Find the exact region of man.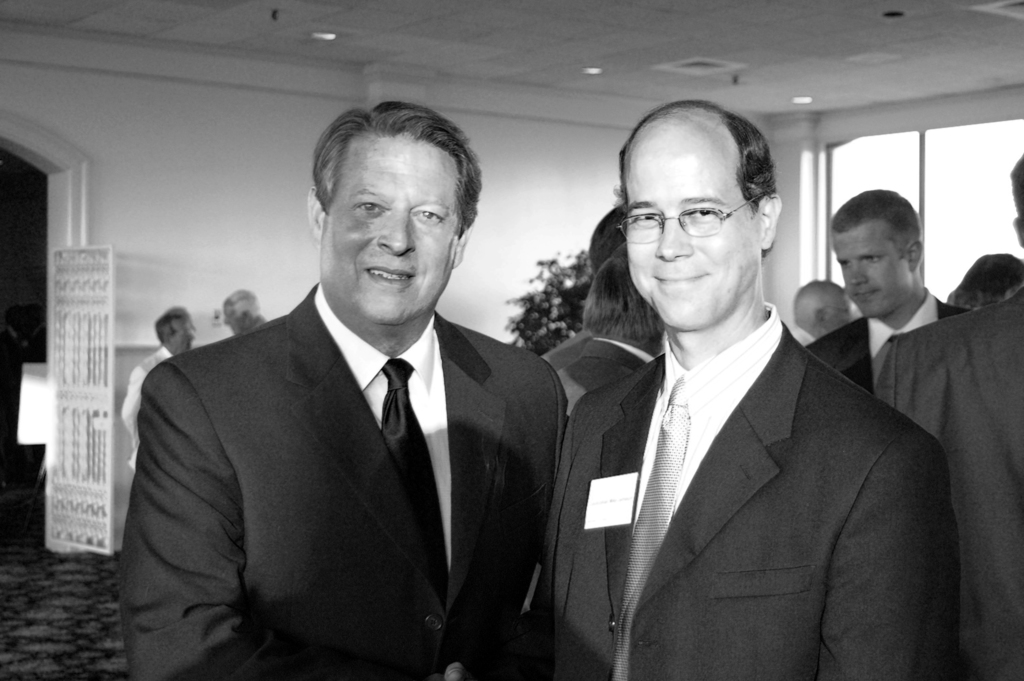
Exact region: [117,305,200,476].
